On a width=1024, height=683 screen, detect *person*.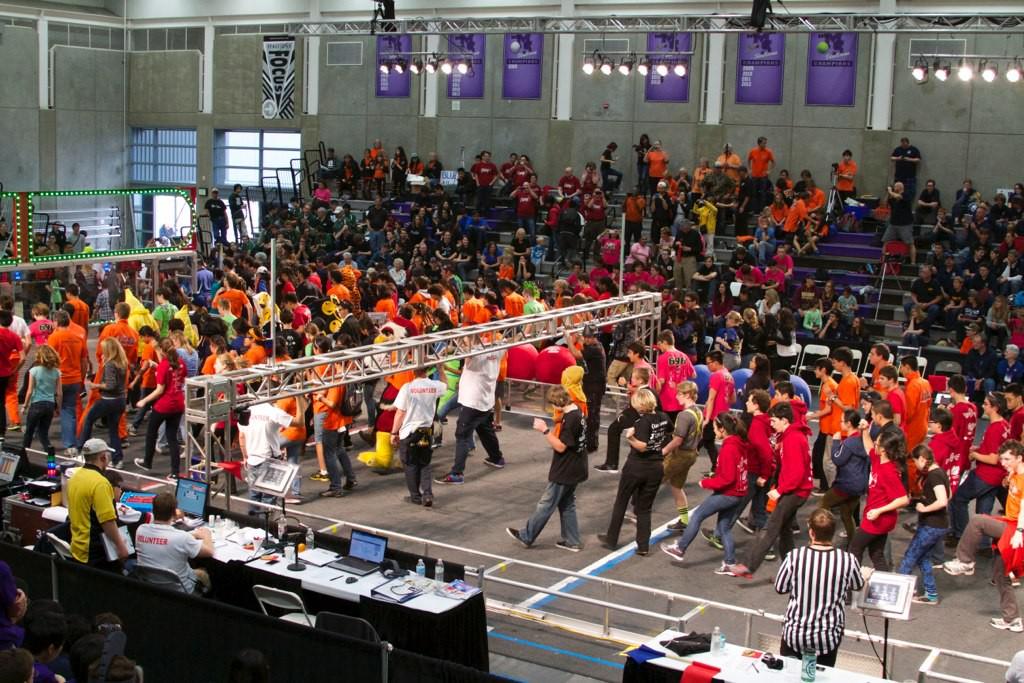
Rect(780, 194, 814, 249).
